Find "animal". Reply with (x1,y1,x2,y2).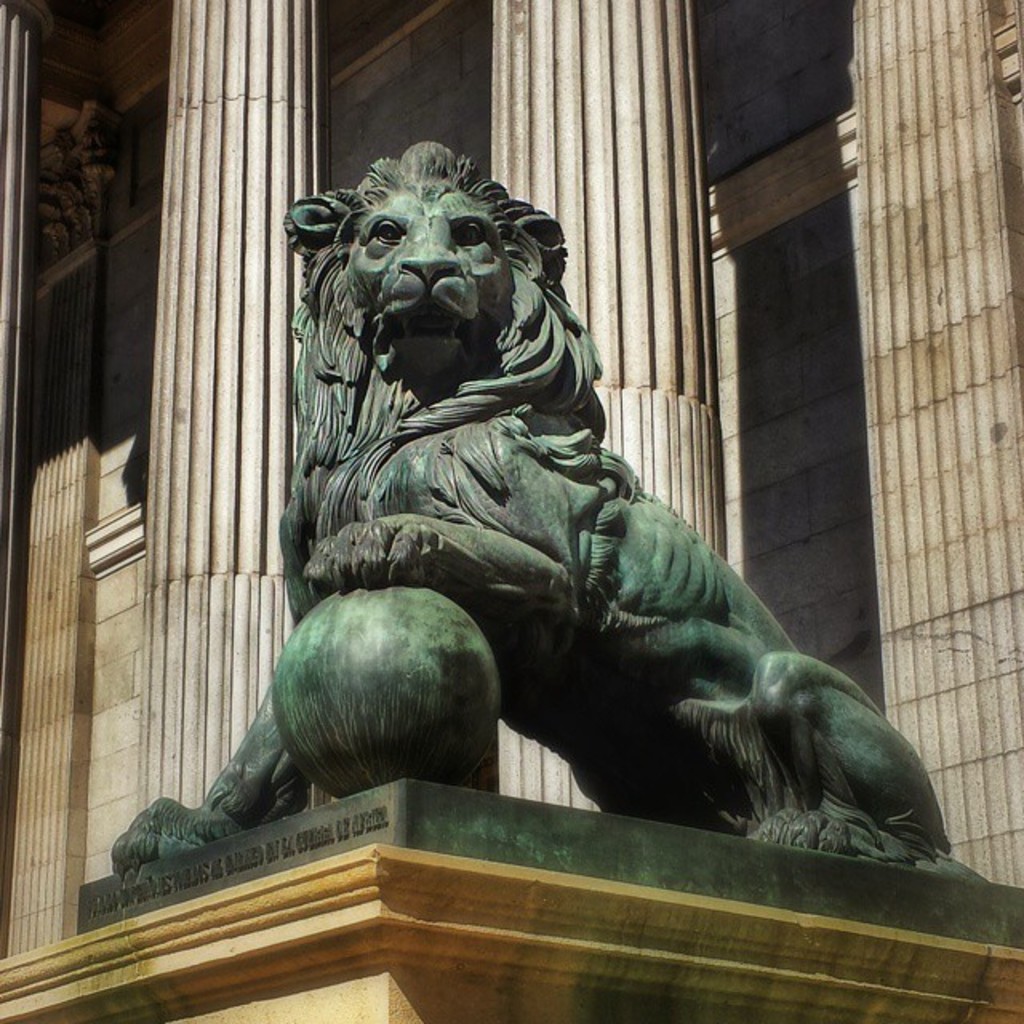
(104,144,957,861).
